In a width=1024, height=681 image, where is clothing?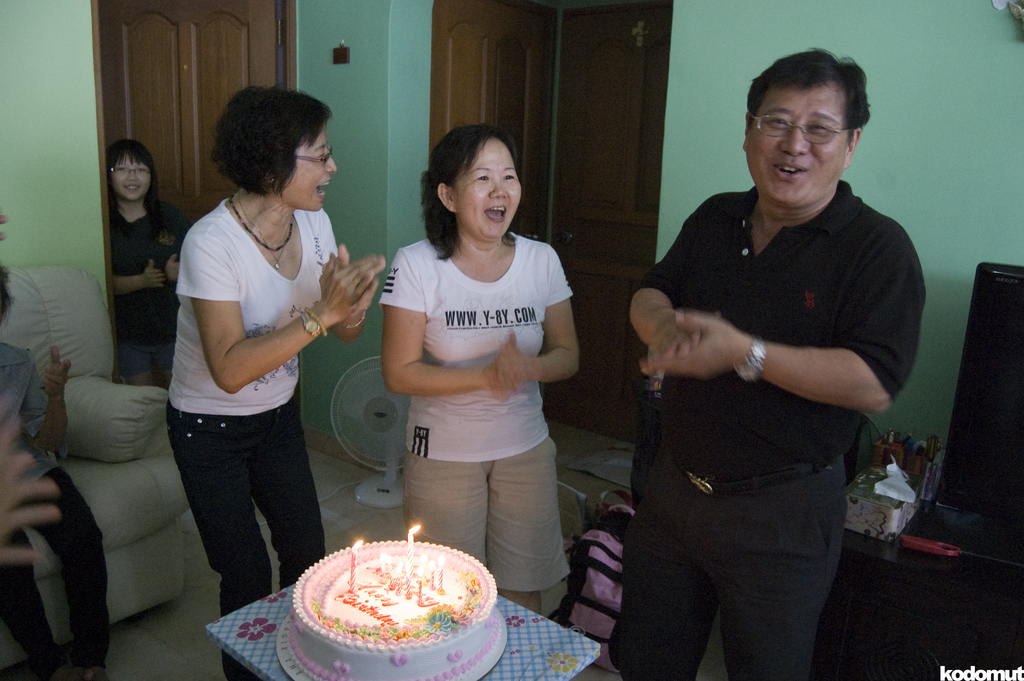
378/239/572/593.
